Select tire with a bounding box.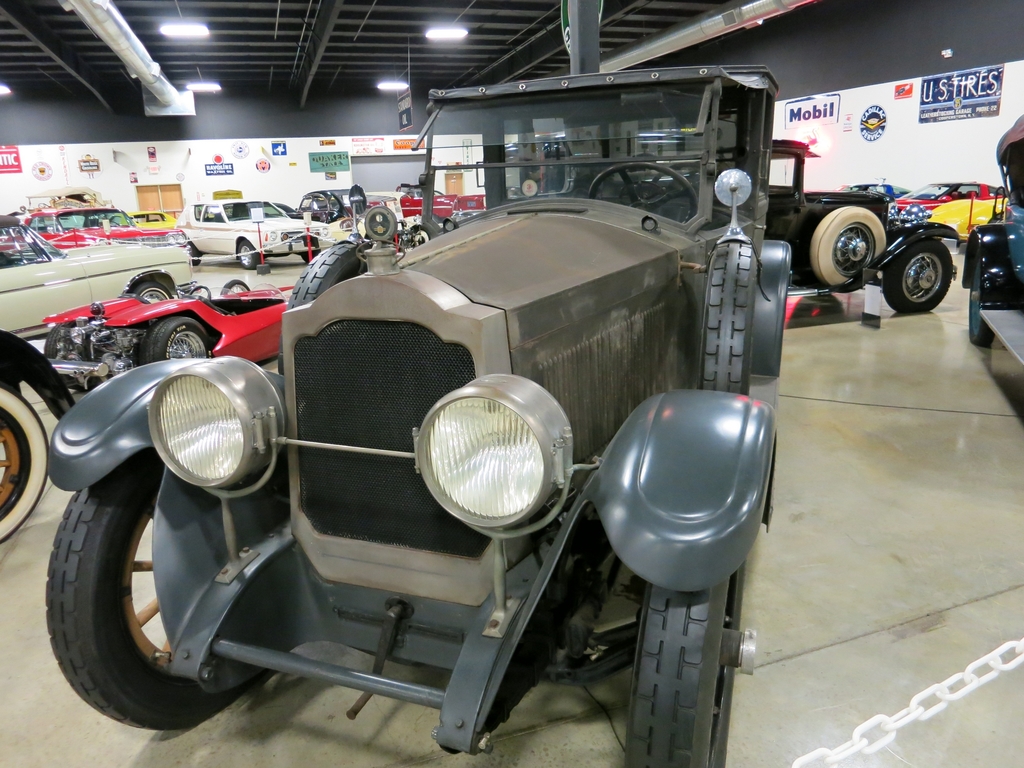
box=[146, 317, 213, 362].
